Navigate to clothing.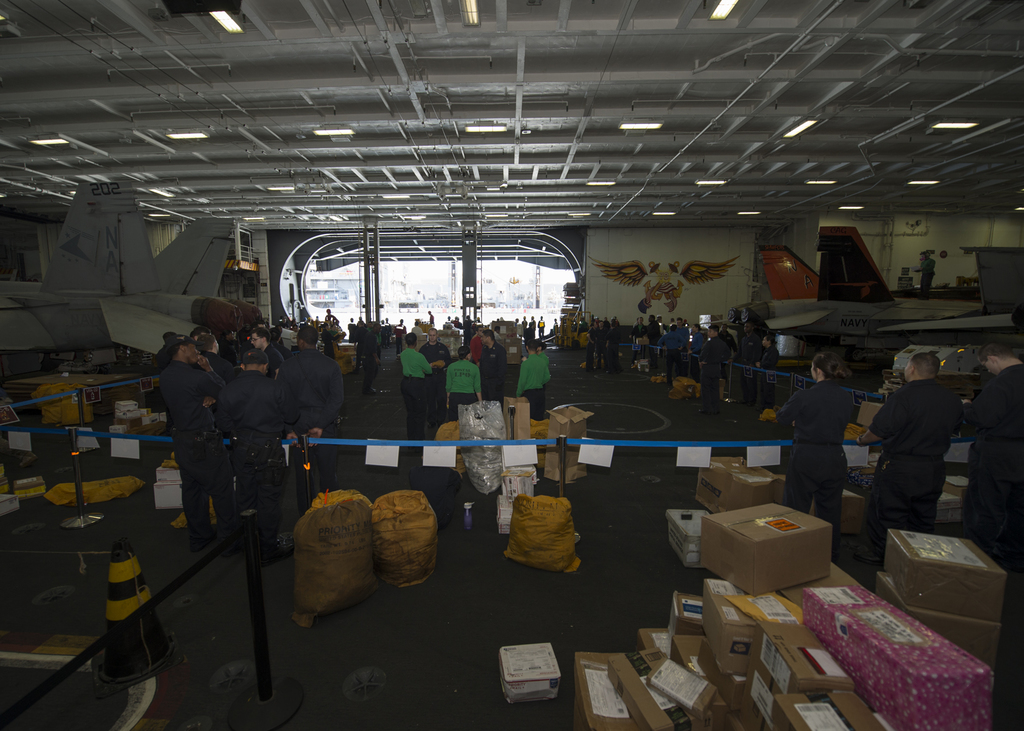
Navigation target: bbox=(398, 346, 432, 441).
